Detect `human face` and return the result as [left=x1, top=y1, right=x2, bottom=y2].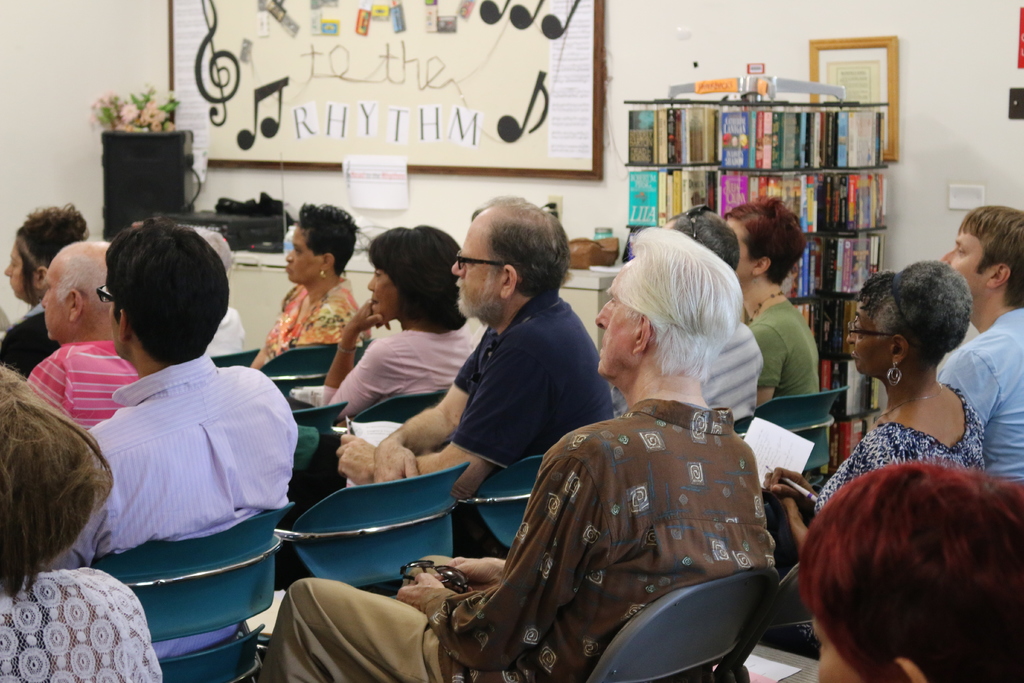
[left=281, top=230, right=319, bottom=290].
